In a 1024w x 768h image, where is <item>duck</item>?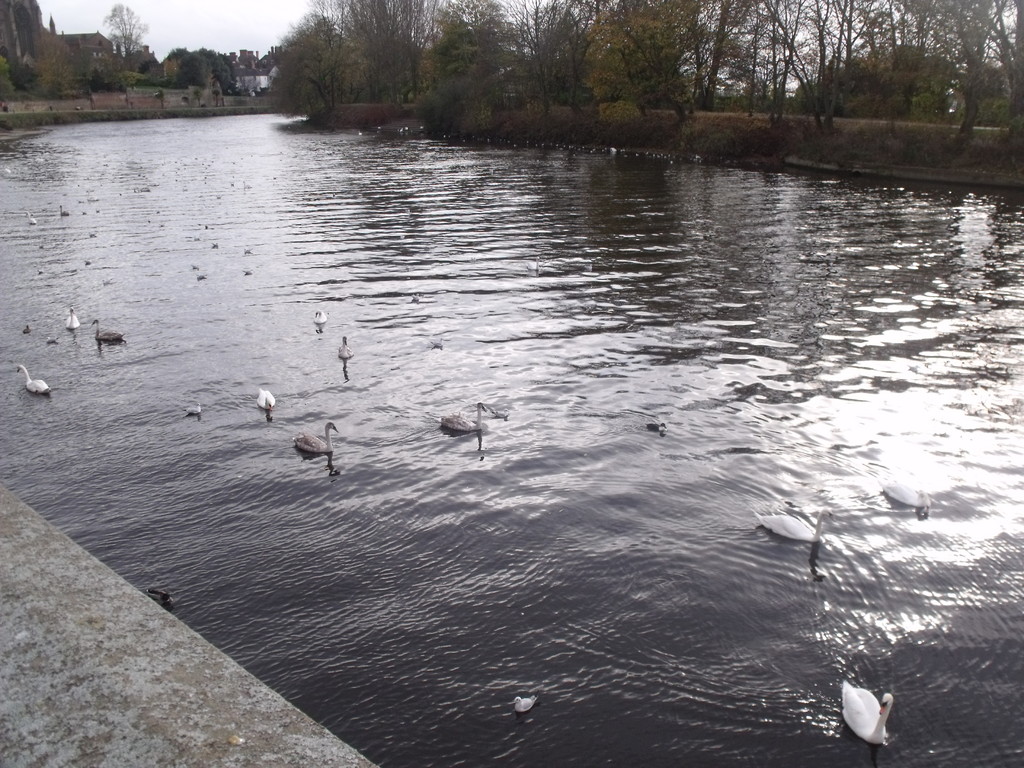
{"left": 87, "top": 316, "right": 124, "bottom": 339}.
